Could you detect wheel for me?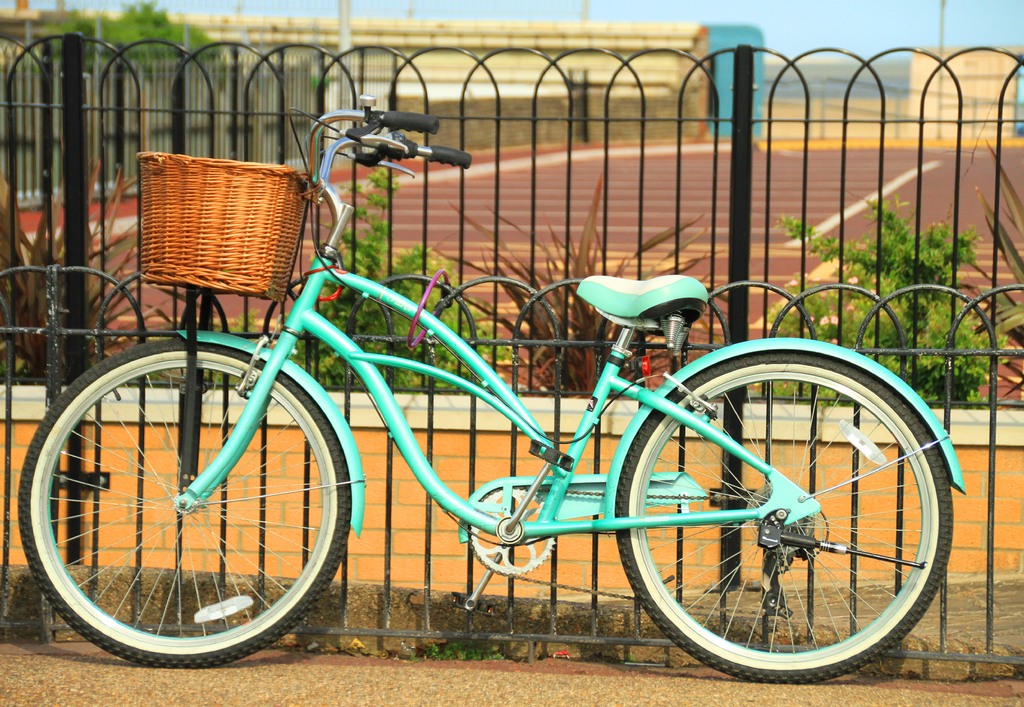
Detection result: [x1=15, y1=348, x2=352, y2=662].
